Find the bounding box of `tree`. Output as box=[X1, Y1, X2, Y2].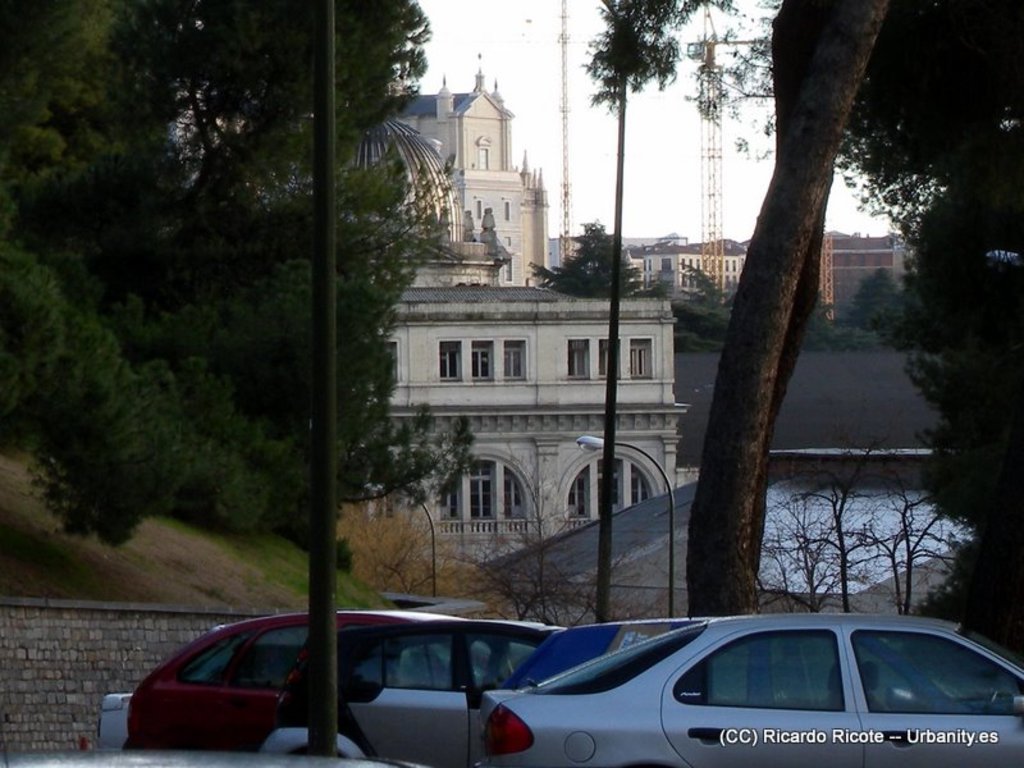
box=[572, 0, 1023, 660].
